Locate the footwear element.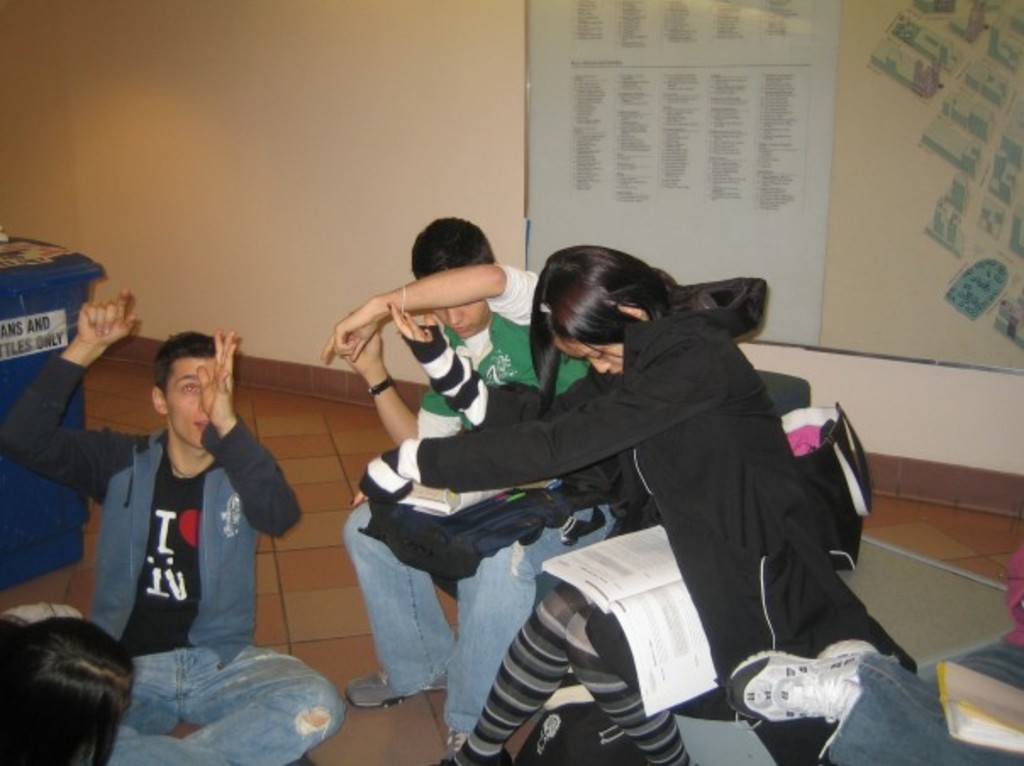
Element bbox: (444,719,488,761).
